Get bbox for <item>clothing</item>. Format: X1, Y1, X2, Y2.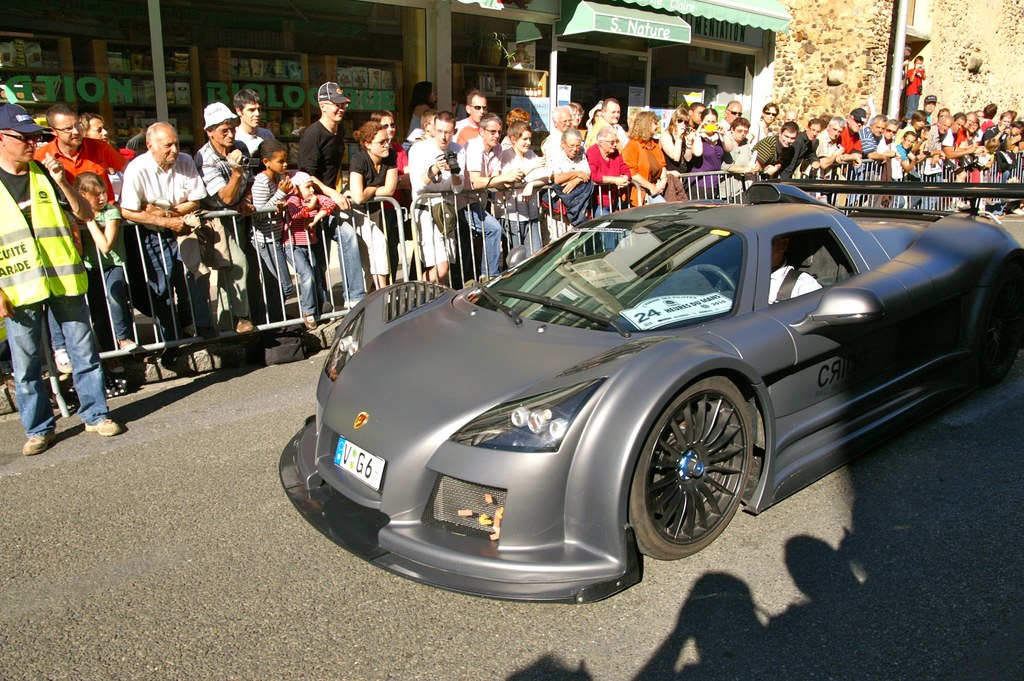
612, 120, 630, 151.
